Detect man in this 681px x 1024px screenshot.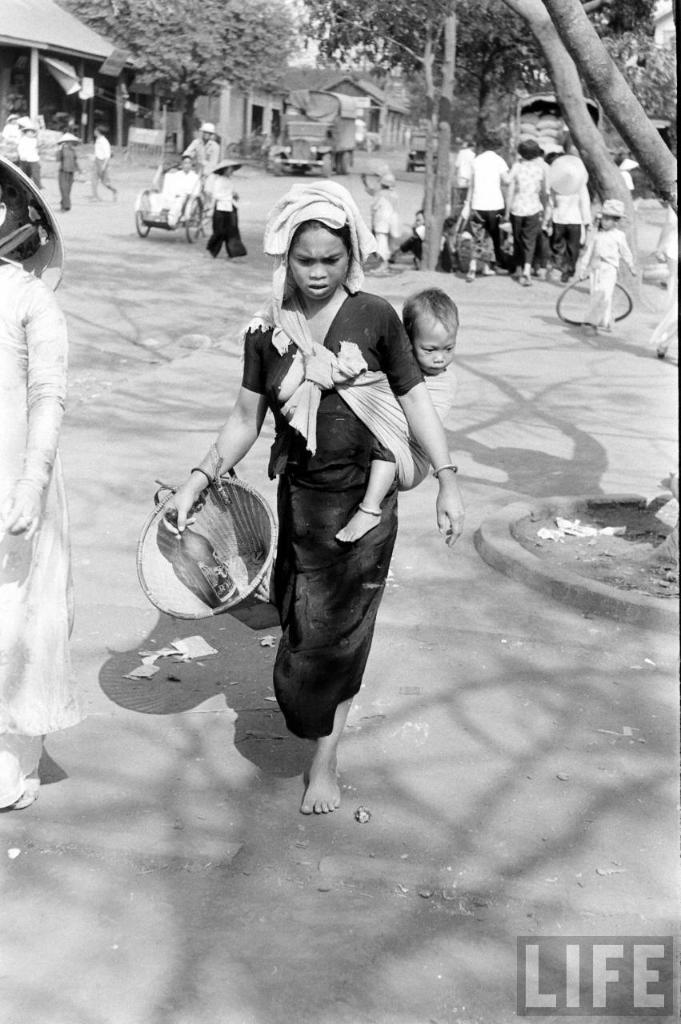
Detection: BBox(143, 150, 202, 231).
